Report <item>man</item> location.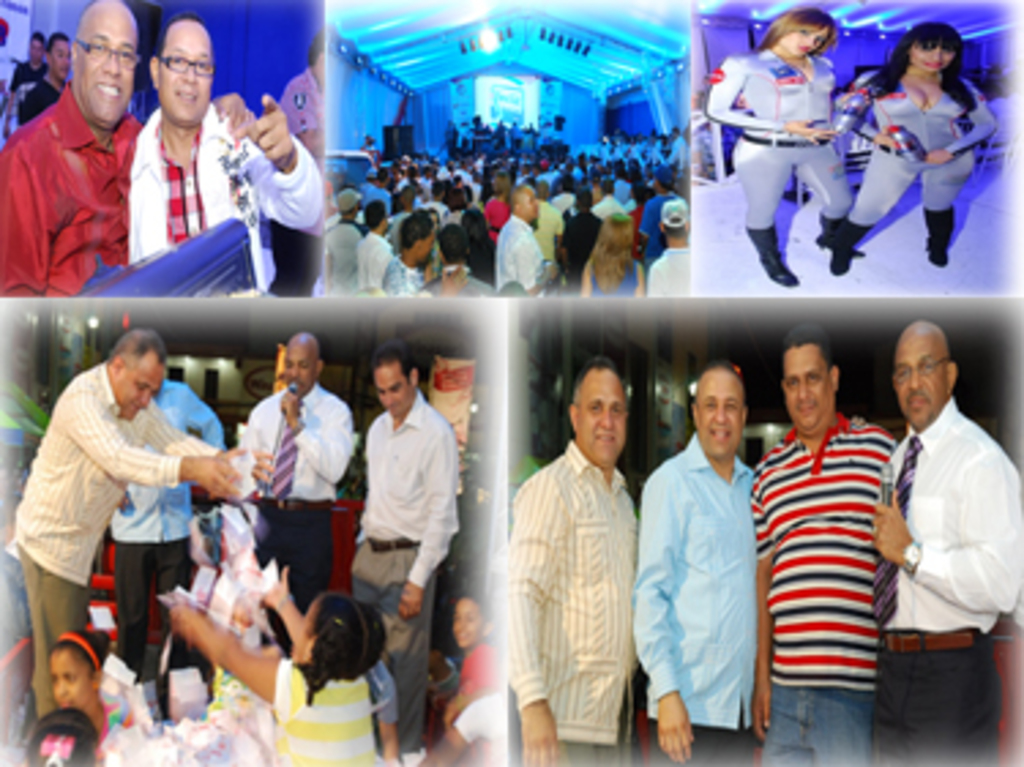
Report: region(128, 19, 322, 303).
